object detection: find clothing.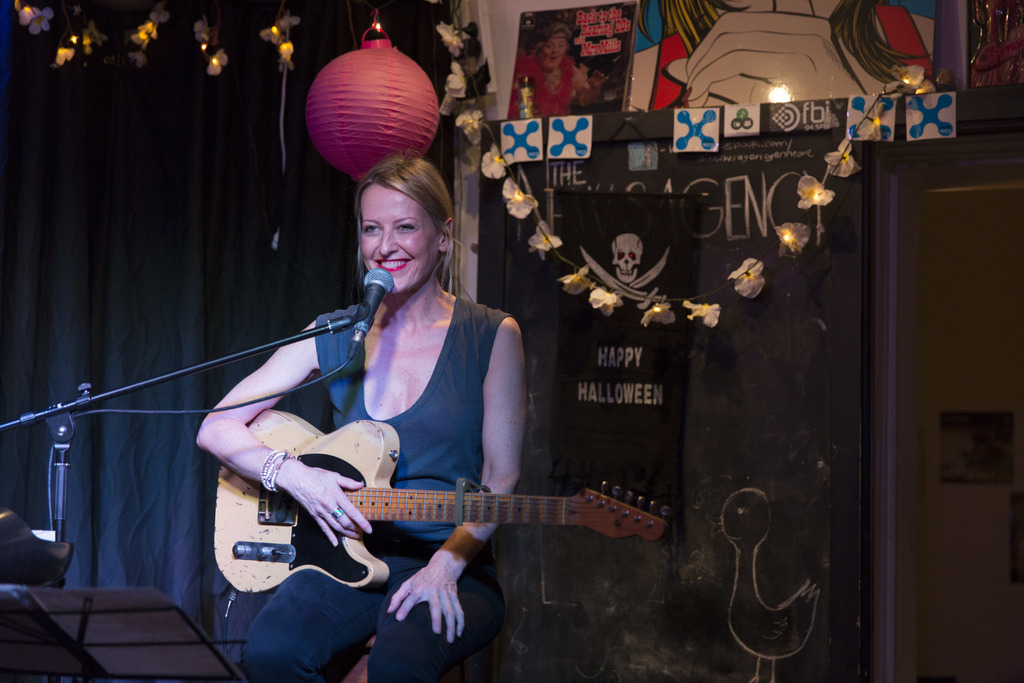
(241,293,507,682).
